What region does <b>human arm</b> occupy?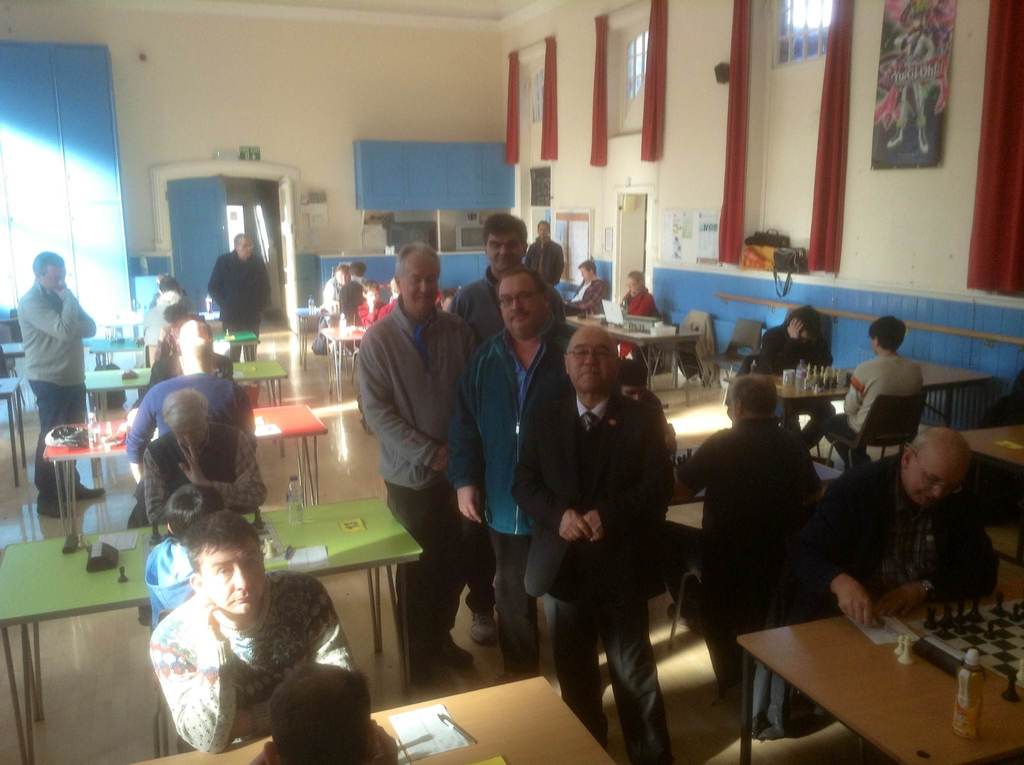
x1=200 y1=256 x2=228 y2=318.
